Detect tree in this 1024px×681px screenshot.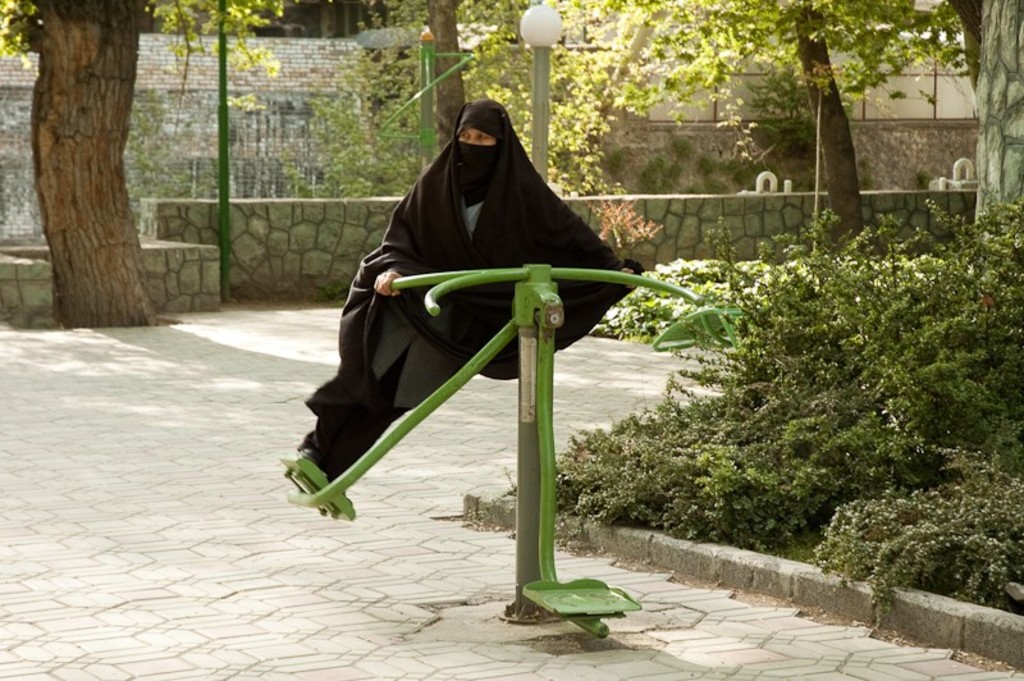
Detection: locate(0, 0, 288, 330).
